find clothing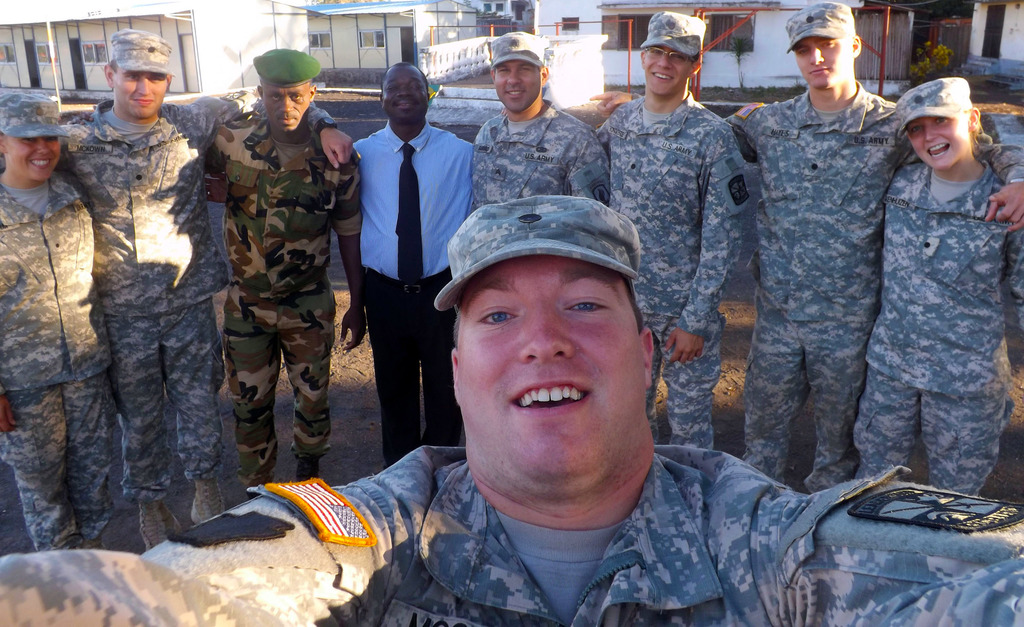
[left=68, top=90, right=218, bottom=549]
